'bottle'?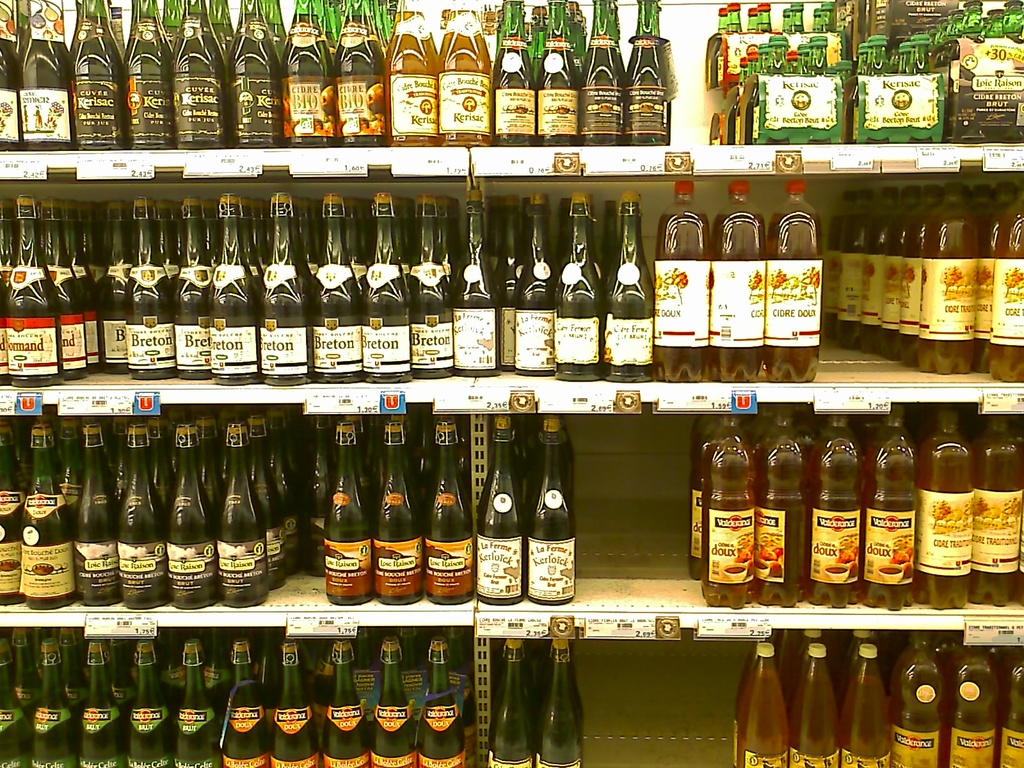
rect(760, 38, 777, 77)
